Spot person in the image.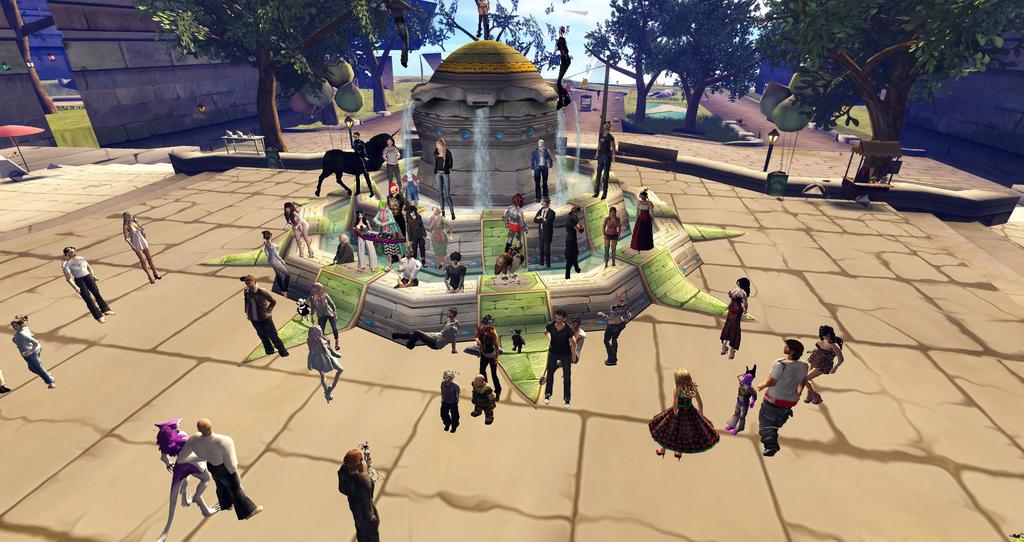
person found at locate(759, 341, 812, 455).
